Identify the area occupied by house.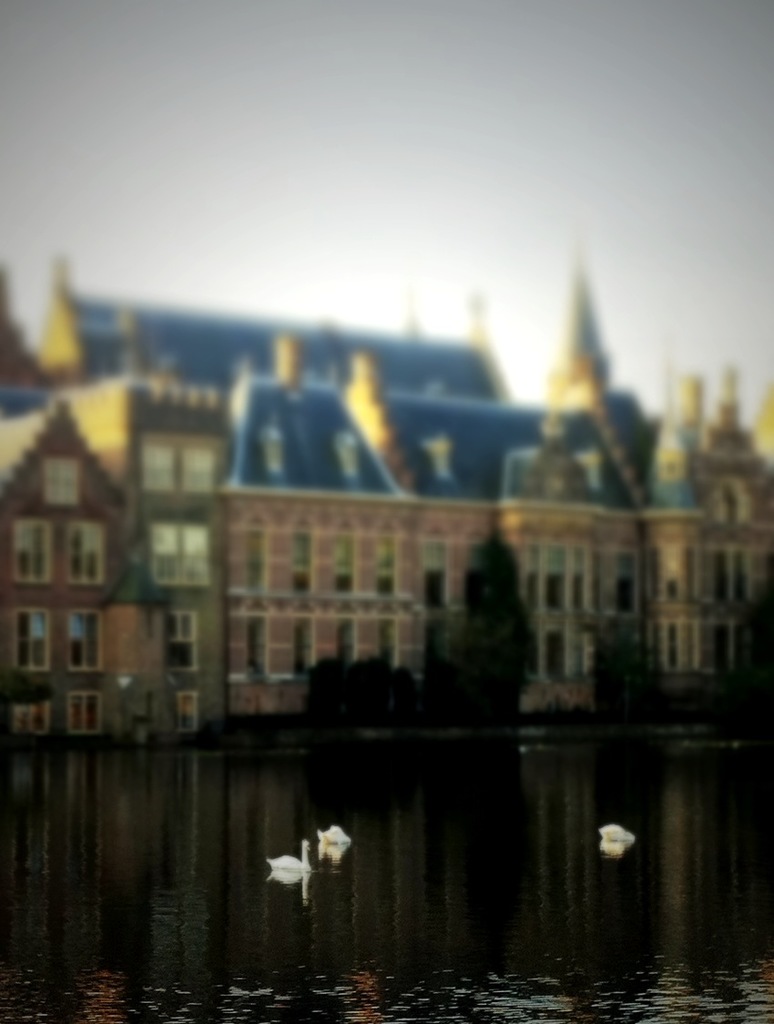
Area: pyautogui.locateOnScreen(218, 346, 773, 715).
